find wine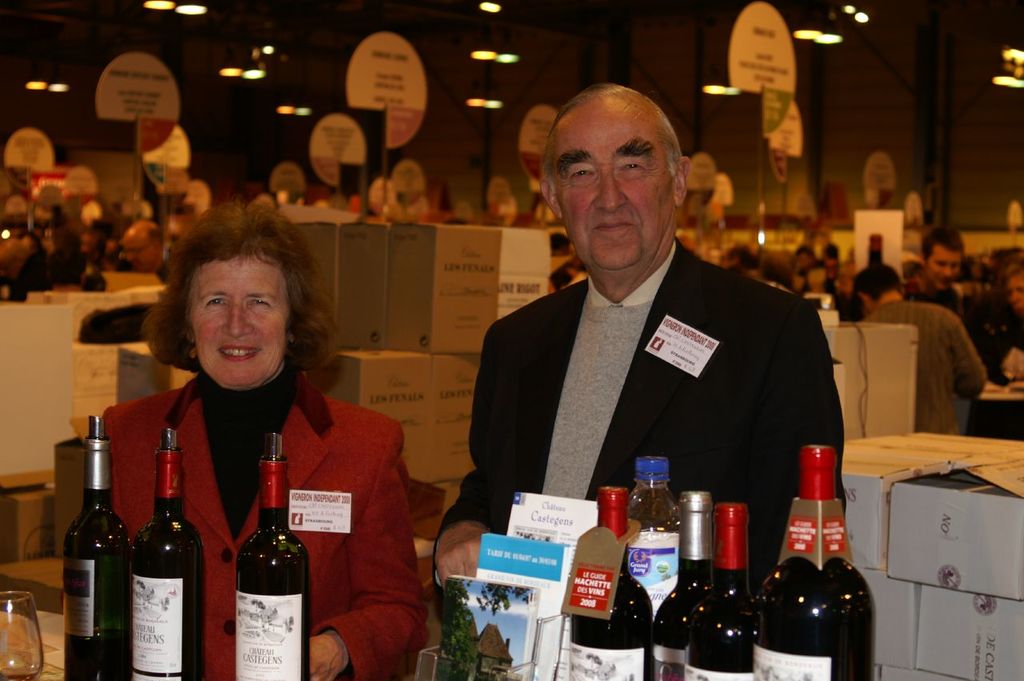
pyautogui.locateOnScreen(118, 454, 208, 667)
